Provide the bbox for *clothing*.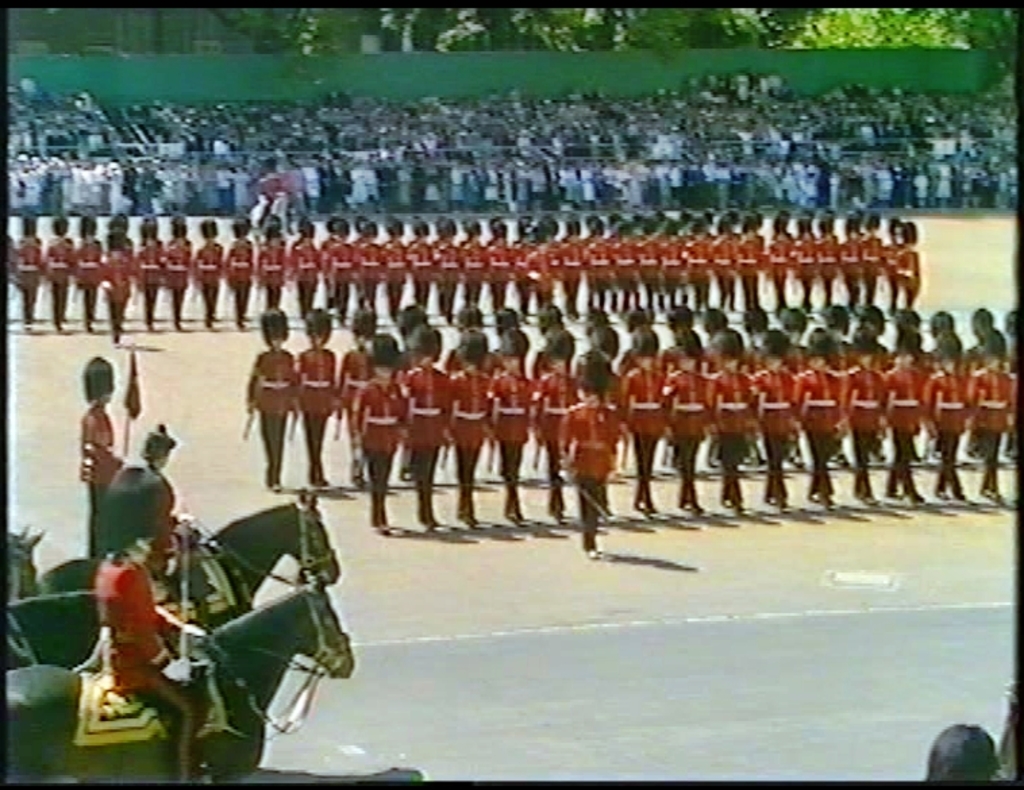
(677,366,709,509).
